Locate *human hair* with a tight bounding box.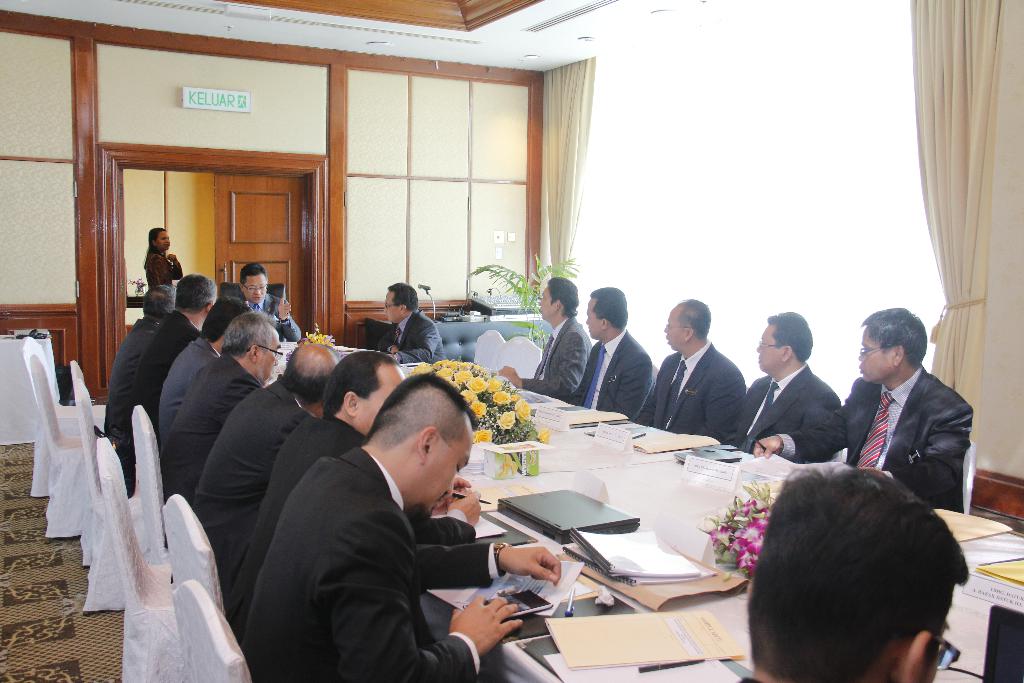
{"x1": 317, "y1": 352, "x2": 400, "y2": 418}.
